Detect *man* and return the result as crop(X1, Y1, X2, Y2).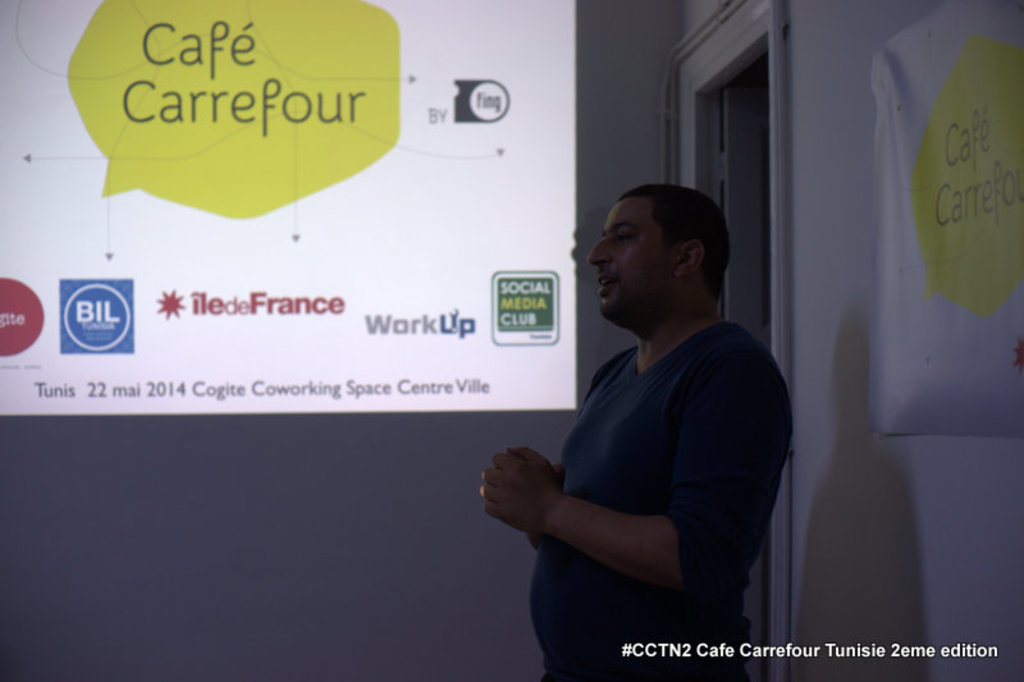
crop(480, 179, 794, 681).
